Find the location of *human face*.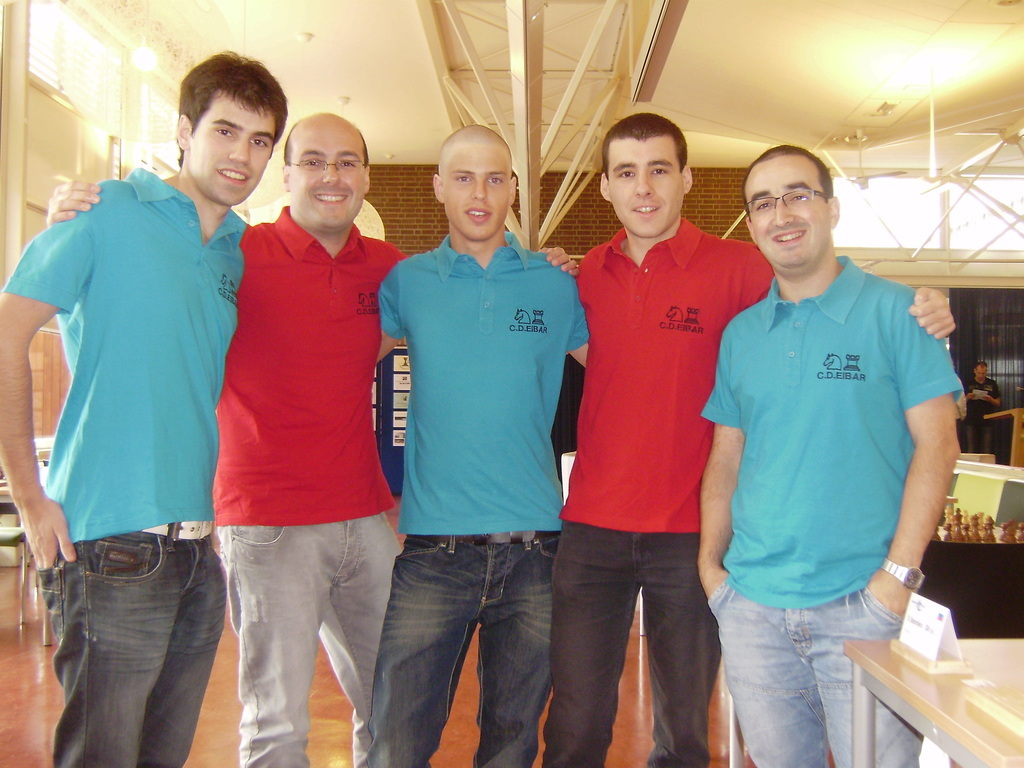
Location: (left=289, top=124, right=367, bottom=232).
